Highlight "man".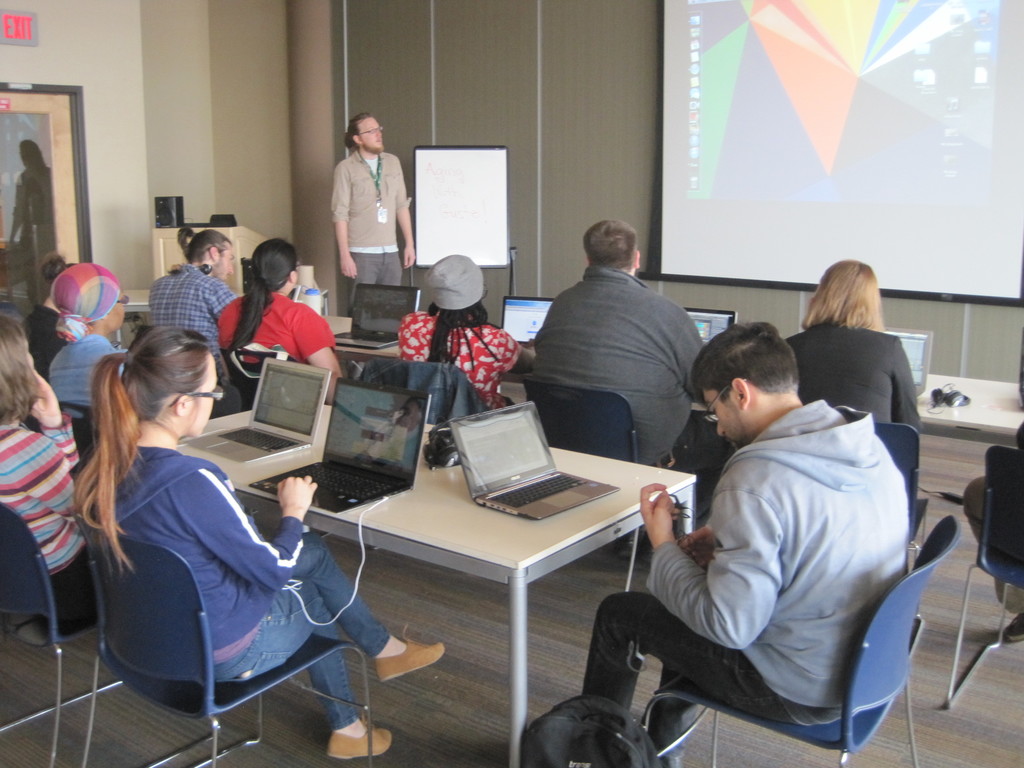
Highlighted region: pyautogui.locateOnScreen(149, 225, 235, 376).
